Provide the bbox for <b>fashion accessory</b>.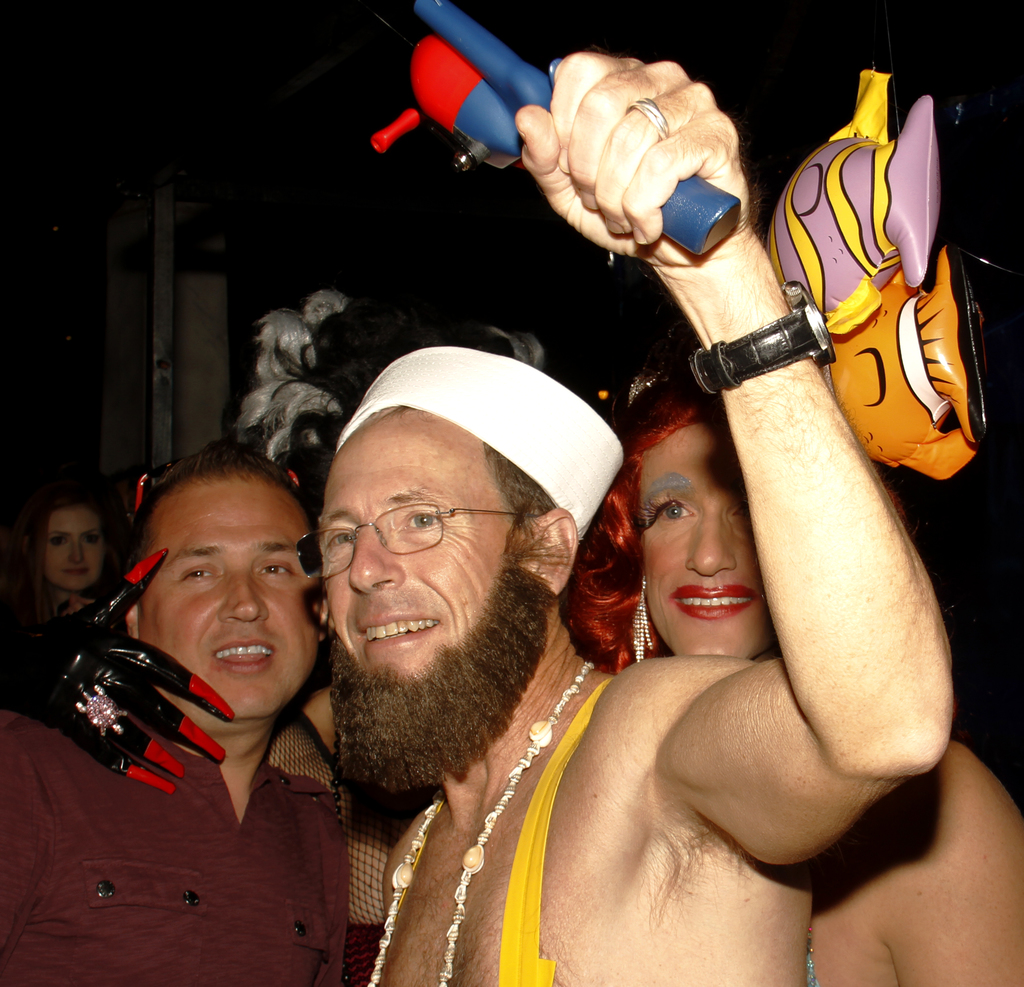
{"left": 0, "top": 547, "right": 235, "bottom": 797}.
